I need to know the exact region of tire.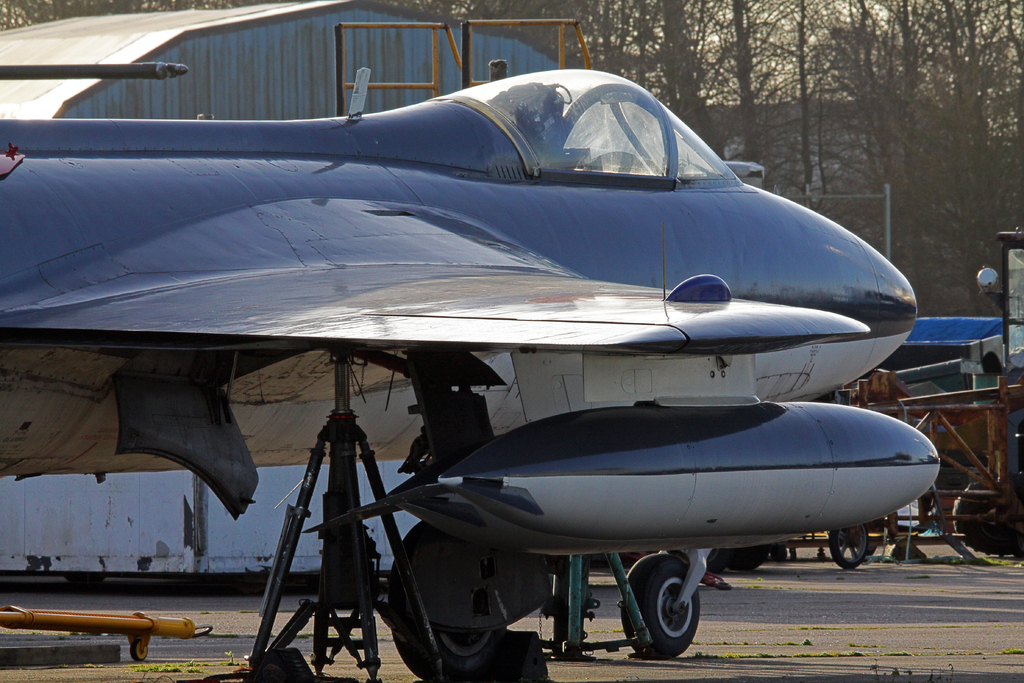
Region: bbox=[616, 538, 703, 654].
